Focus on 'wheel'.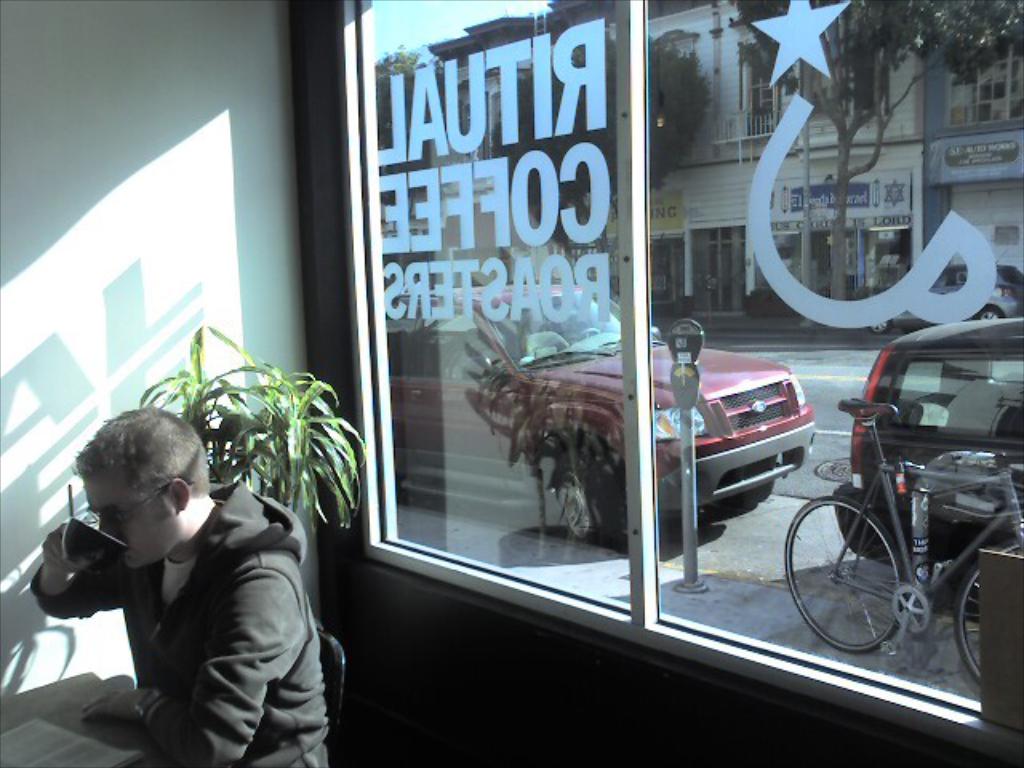
Focused at box(867, 318, 890, 333).
